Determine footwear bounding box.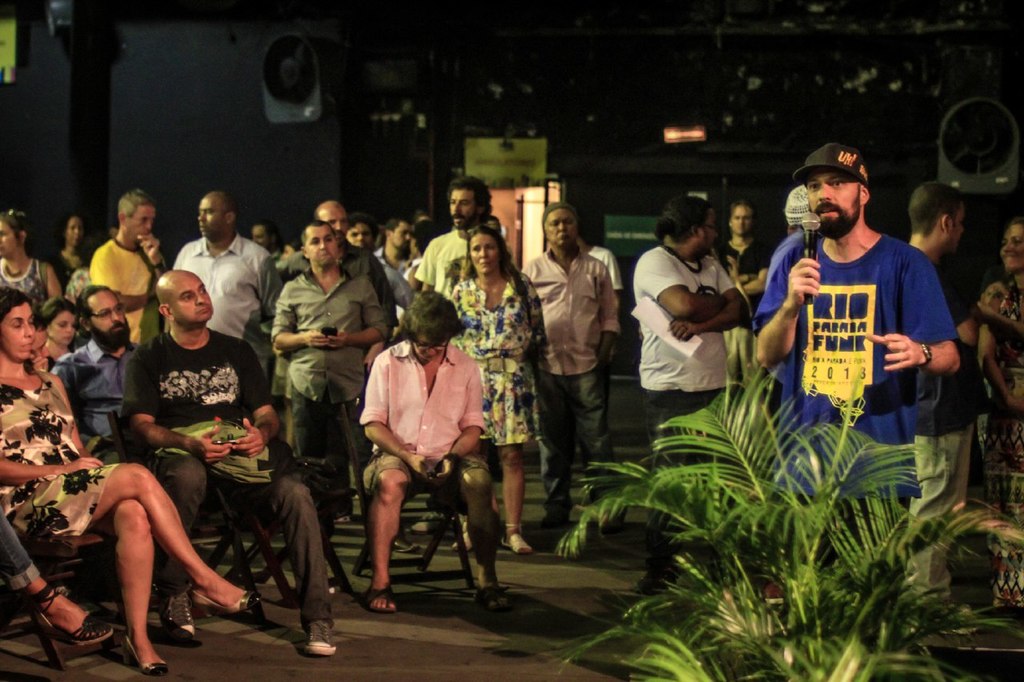
Determined: {"left": 190, "top": 589, "right": 270, "bottom": 616}.
